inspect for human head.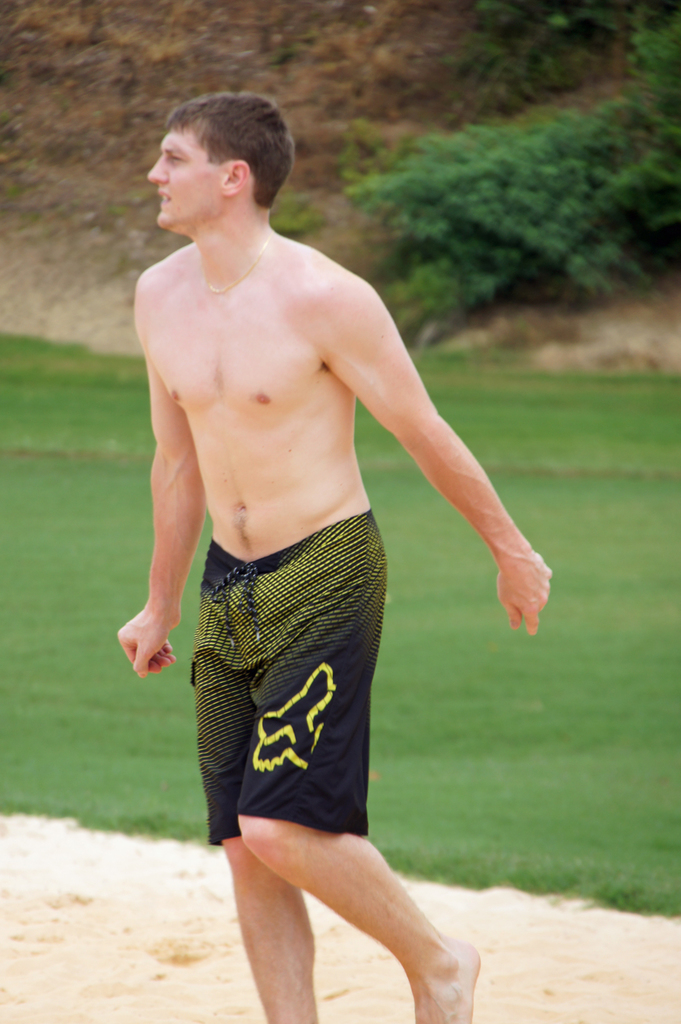
Inspection: x1=145 y1=91 x2=295 y2=238.
